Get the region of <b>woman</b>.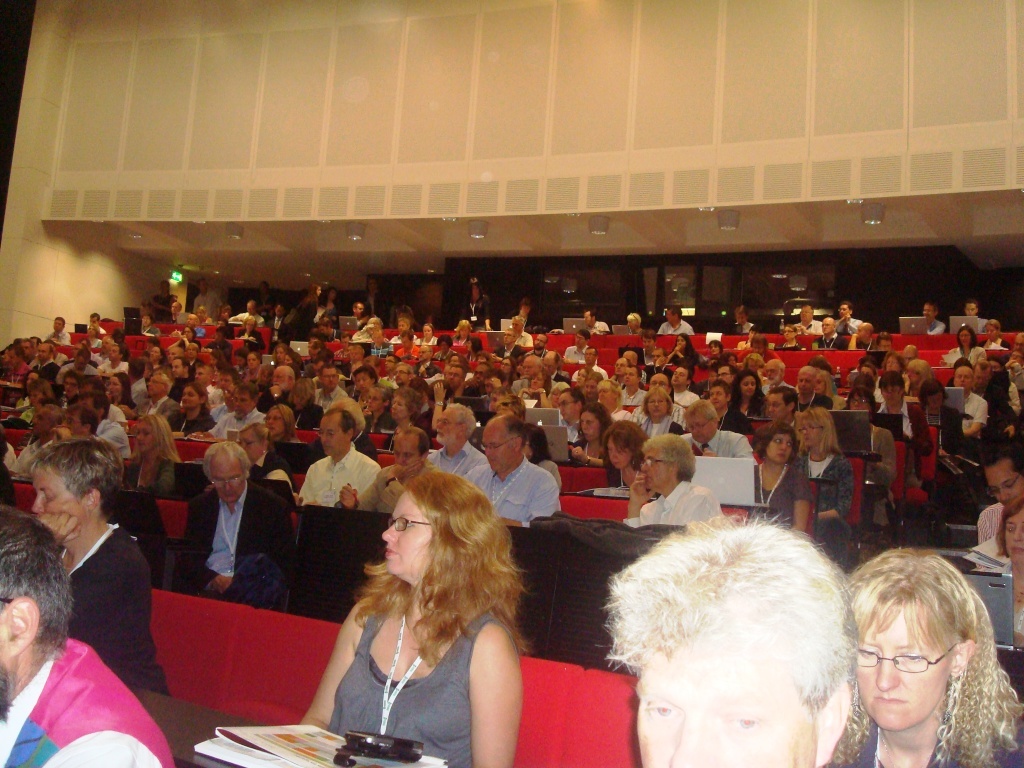
[left=125, top=416, right=180, bottom=499].
